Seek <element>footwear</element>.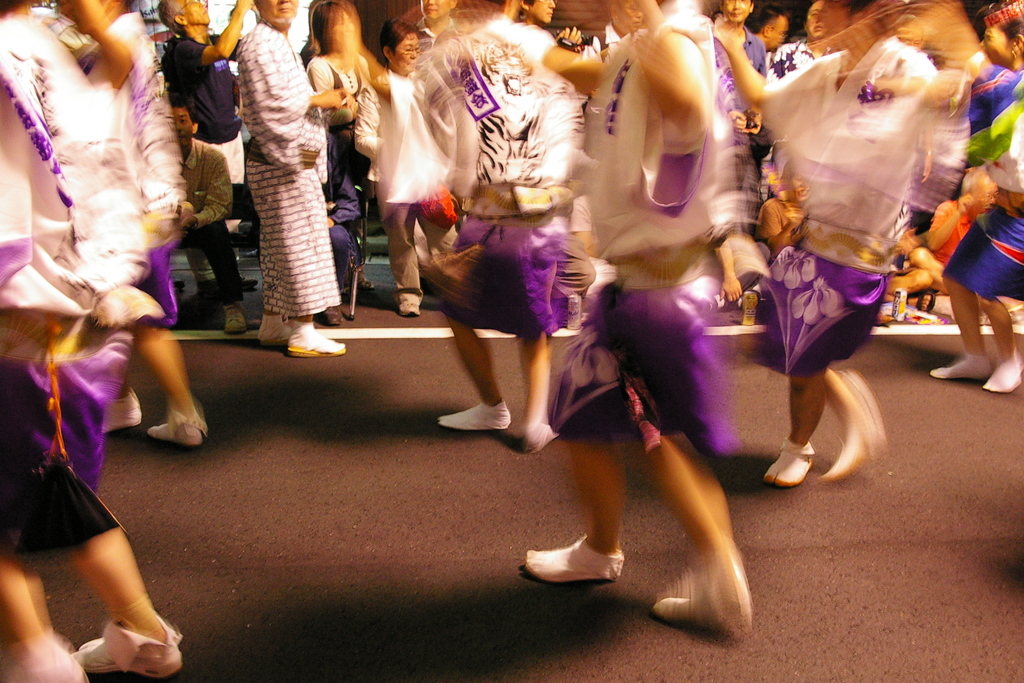
crop(436, 402, 512, 430).
